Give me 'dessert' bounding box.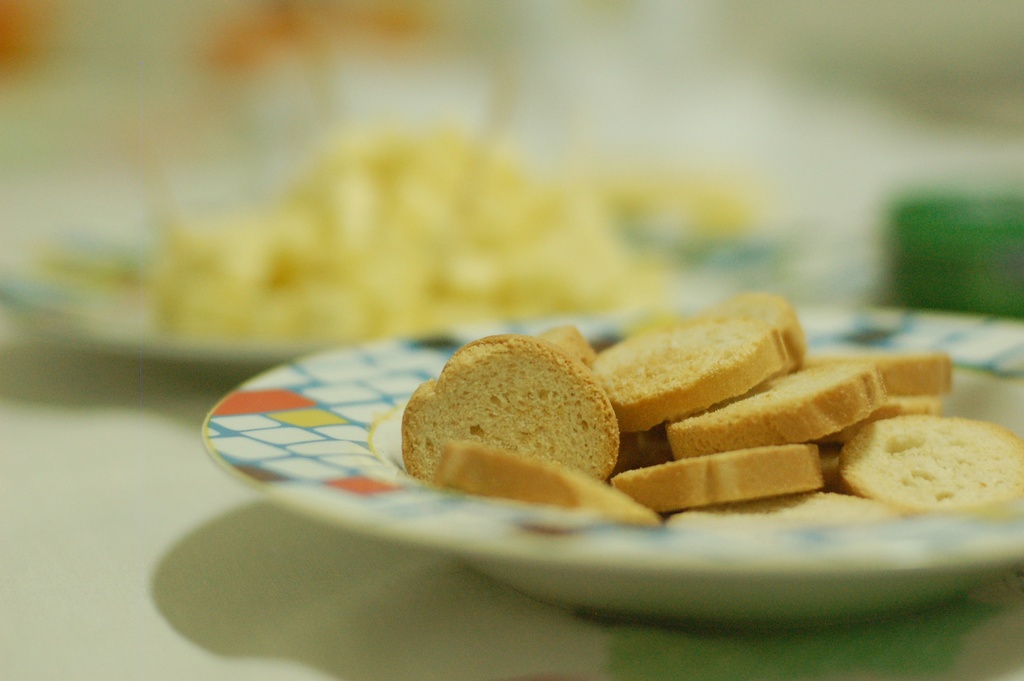
left=618, top=448, right=827, bottom=511.
